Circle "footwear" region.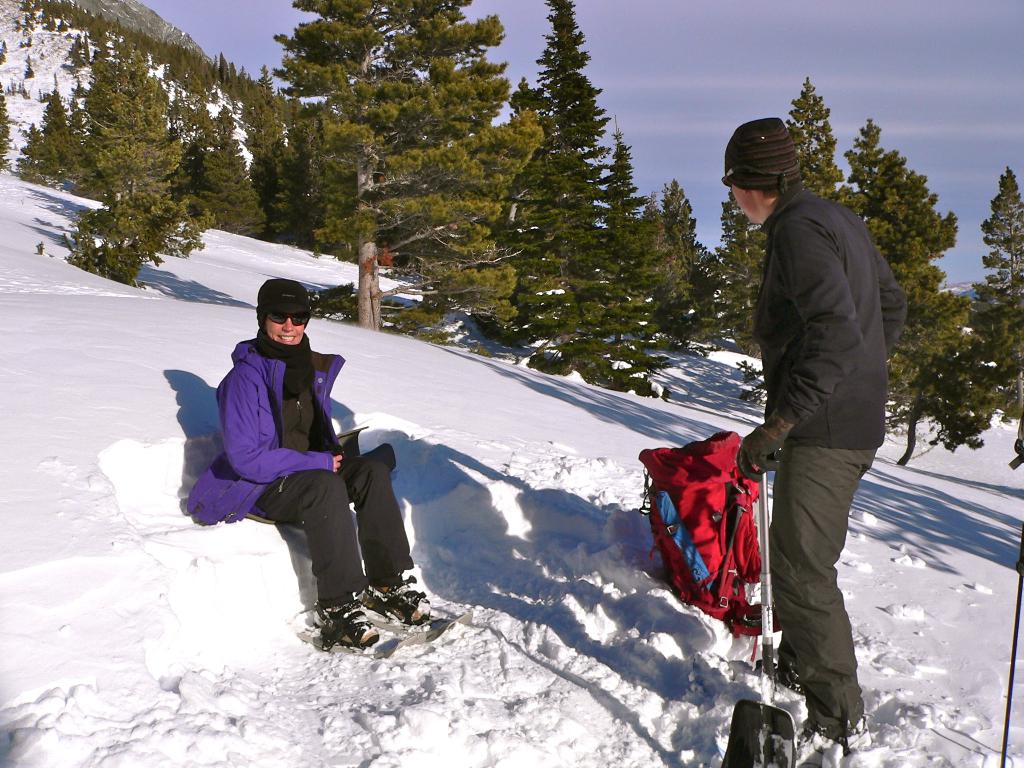
Region: 317,606,380,646.
